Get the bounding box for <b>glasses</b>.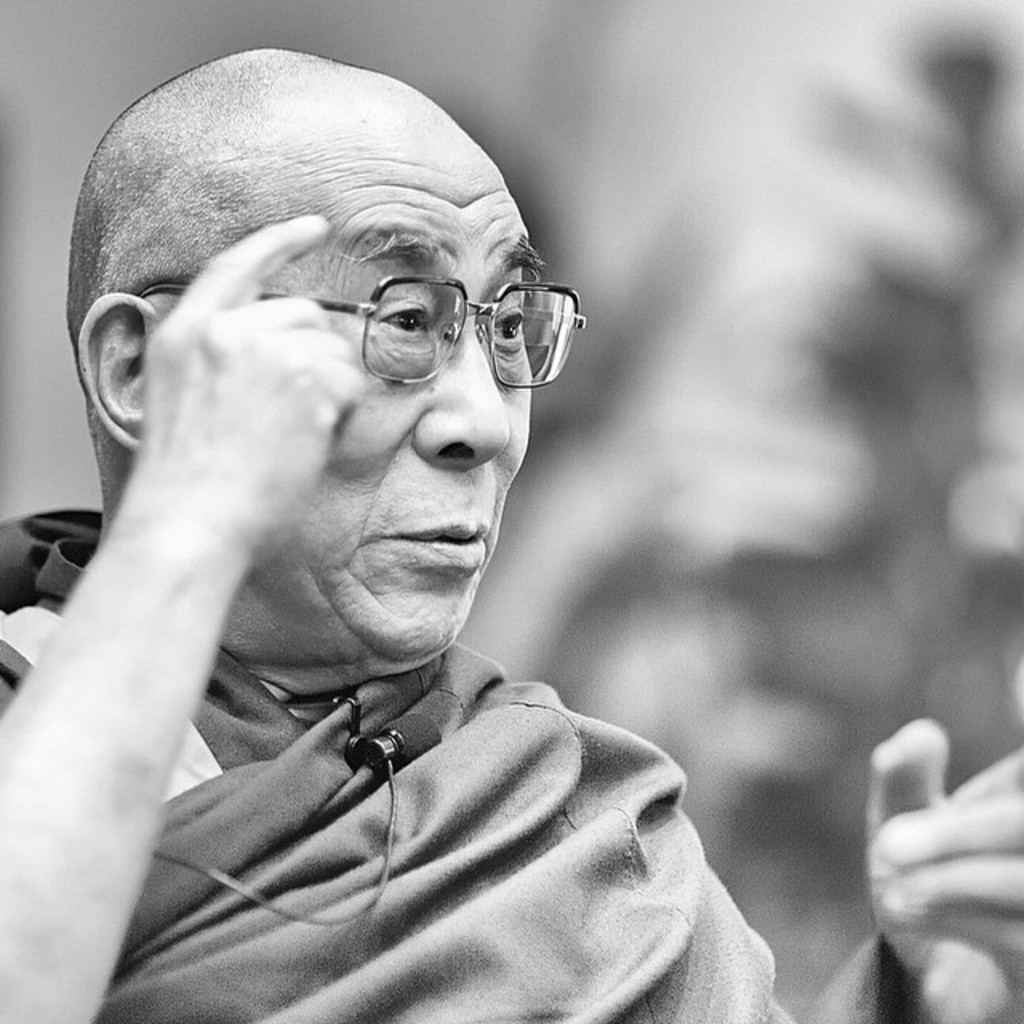
Rect(123, 267, 594, 394).
